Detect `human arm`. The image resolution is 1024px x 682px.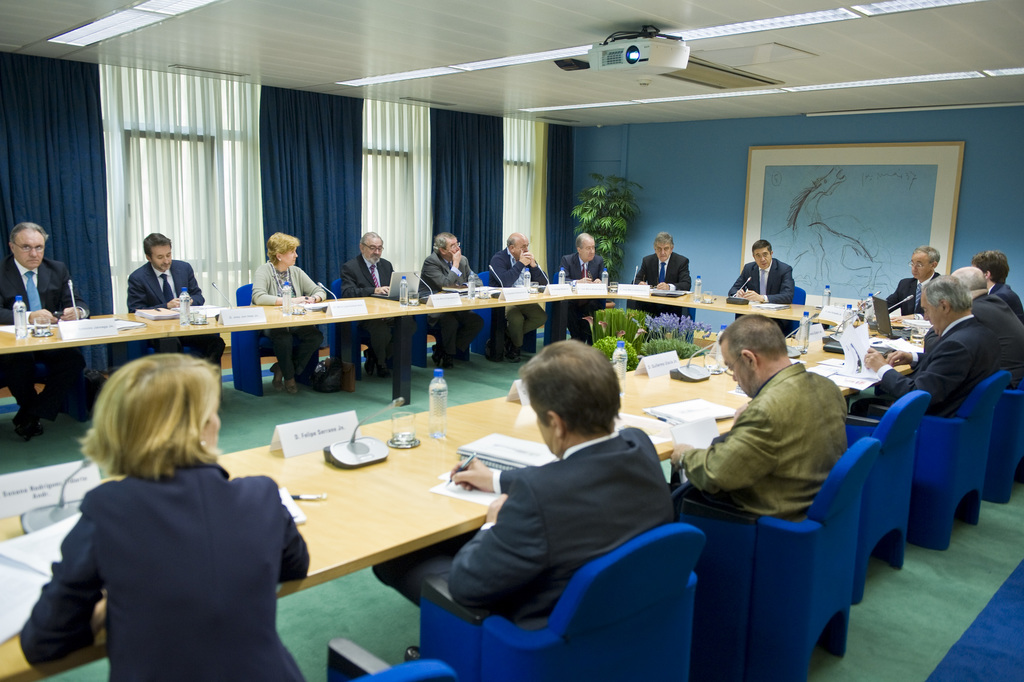
locate(628, 263, 656, 289).
